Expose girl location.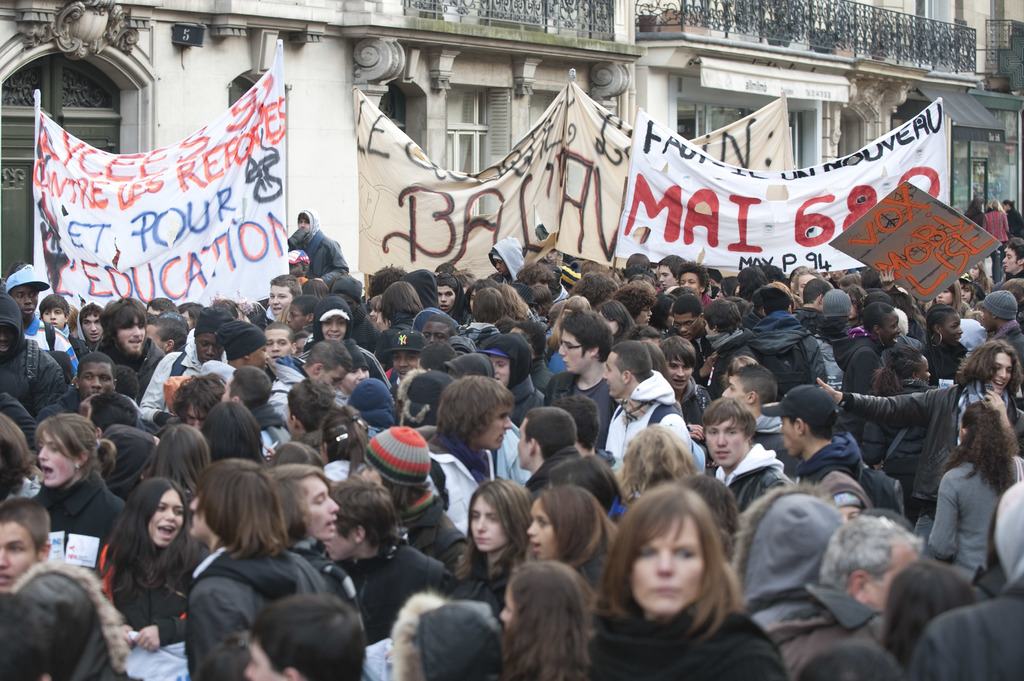
Exposed at locate(85, 478, 217, 652).
